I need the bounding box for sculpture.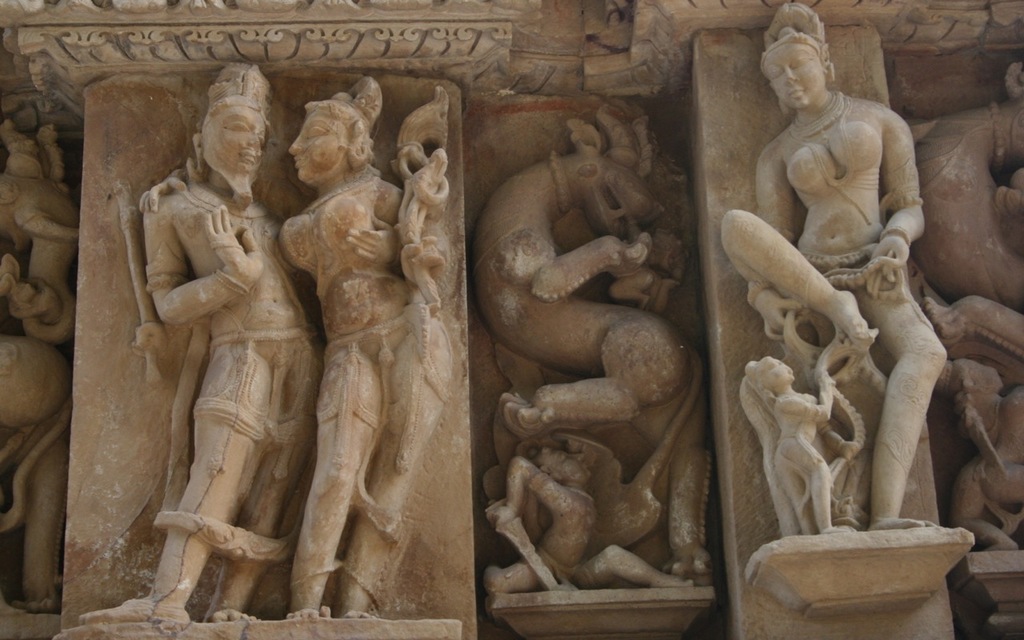
Here it is: select_region(0, 330, 63, 617).
